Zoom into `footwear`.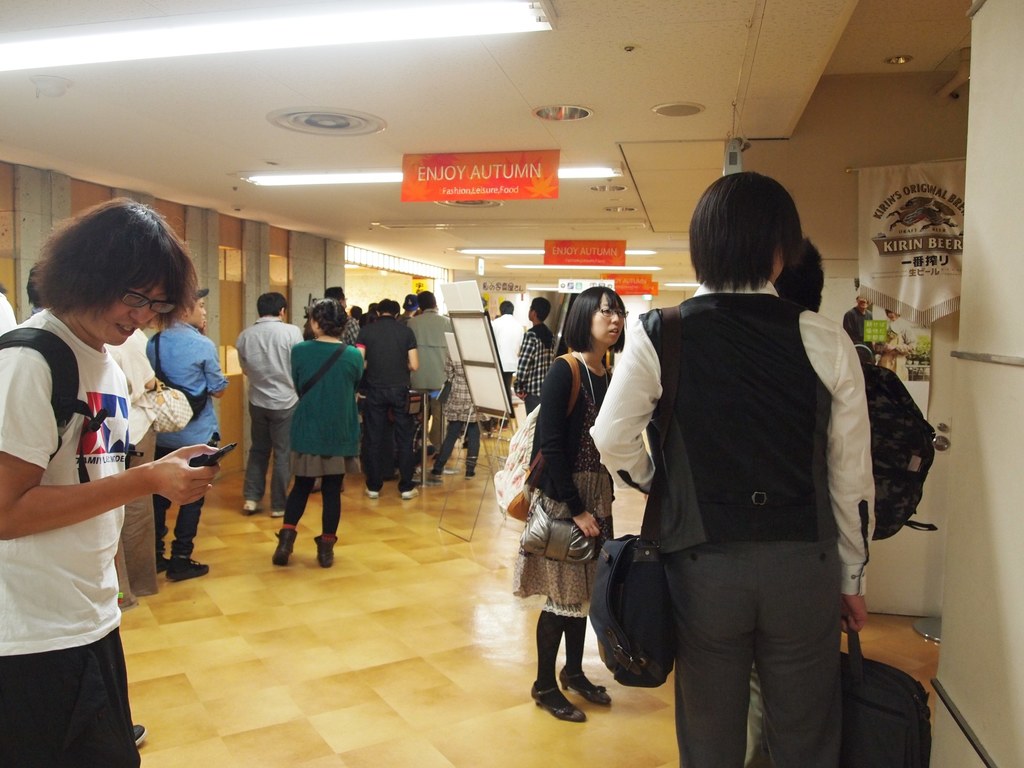
Zoom target: x1=555, y1=659, x2=619, y2=708.
